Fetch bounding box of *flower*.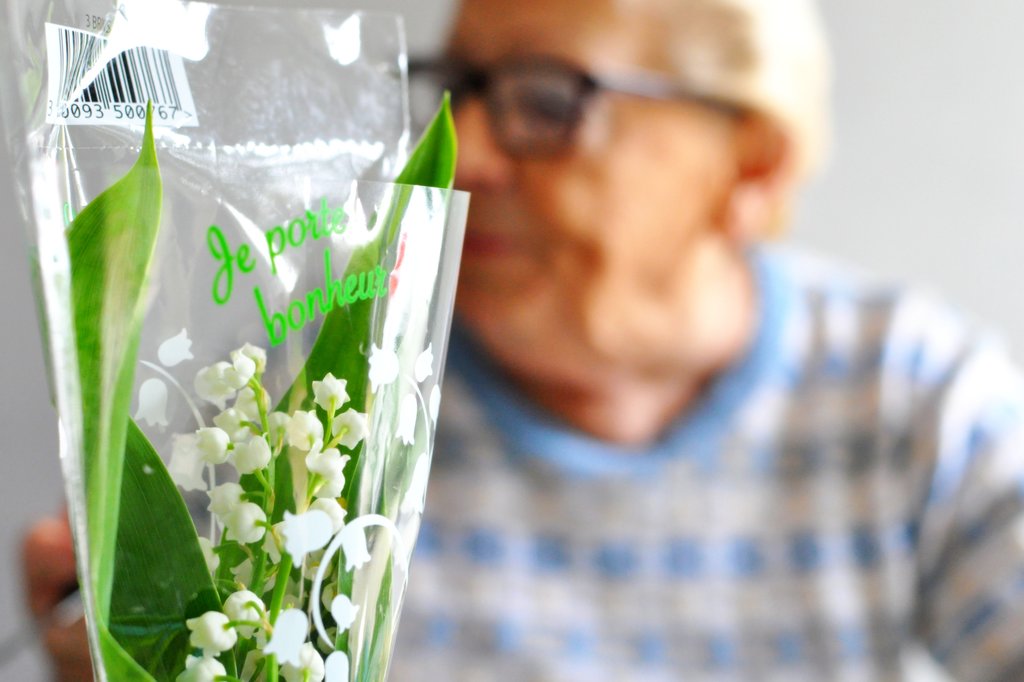
Bbox: select_region(392, 392, 415, 446).
